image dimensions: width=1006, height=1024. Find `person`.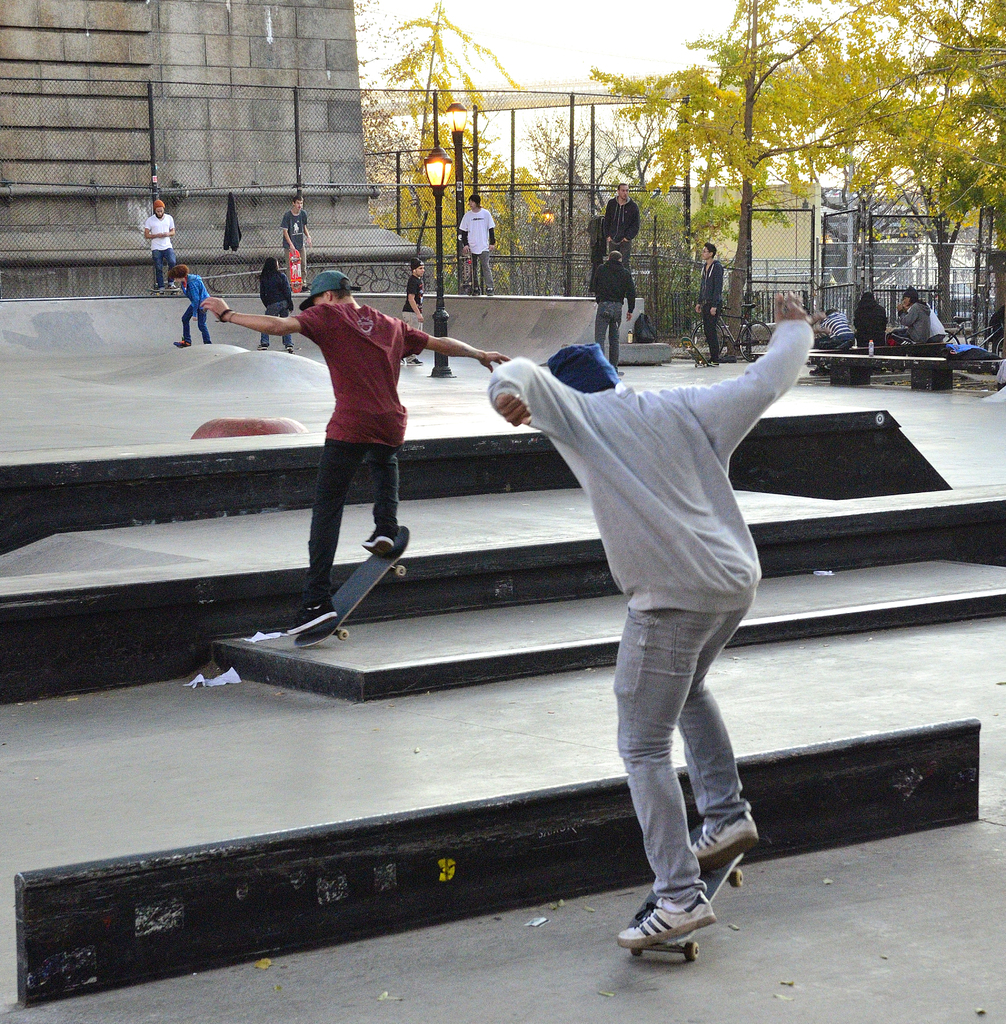
x1=920 y1=302 x2=946 y2=348.
